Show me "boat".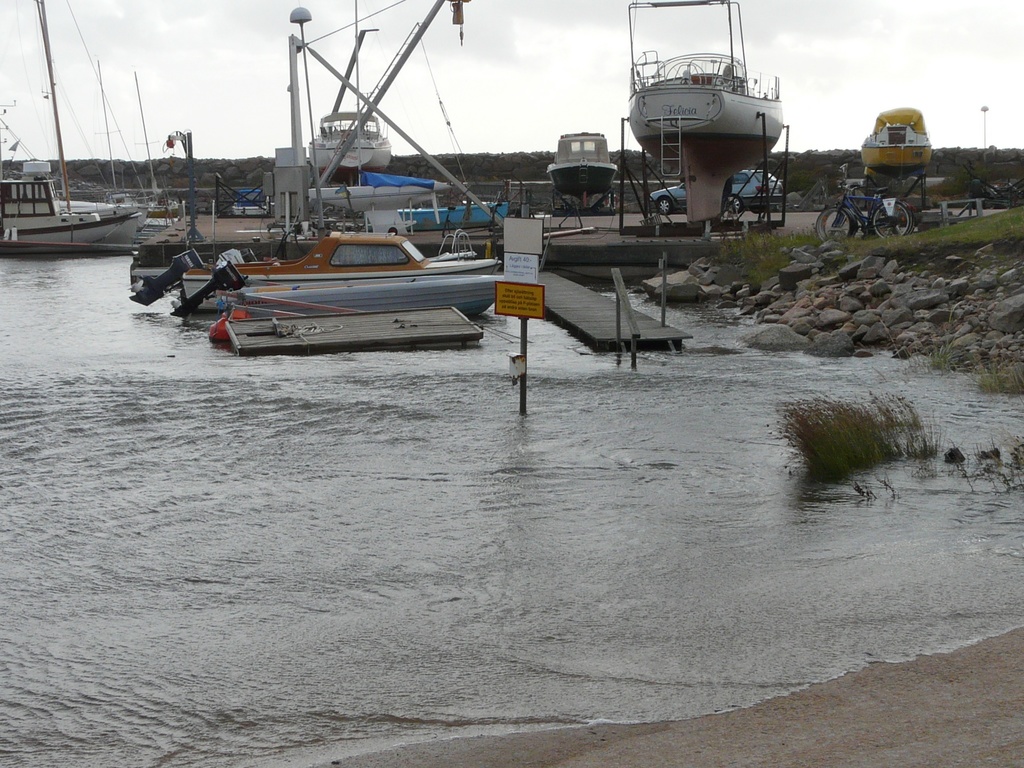
"boat" is here: <bbox>0, 2, 146, 256</bbox>.
